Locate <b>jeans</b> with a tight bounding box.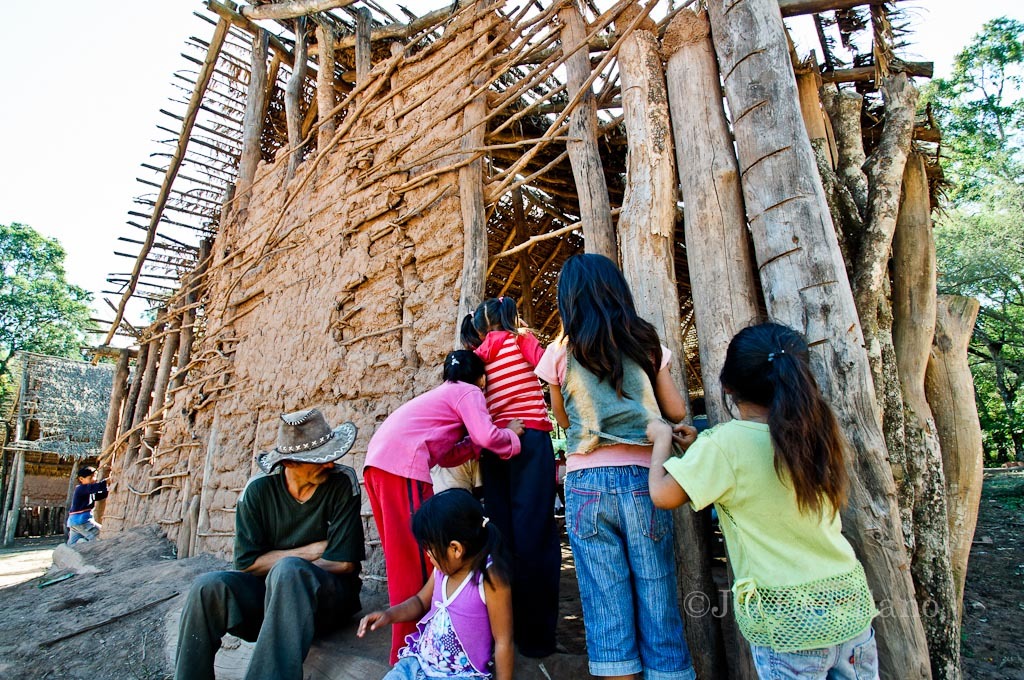
379/658/484/679.
